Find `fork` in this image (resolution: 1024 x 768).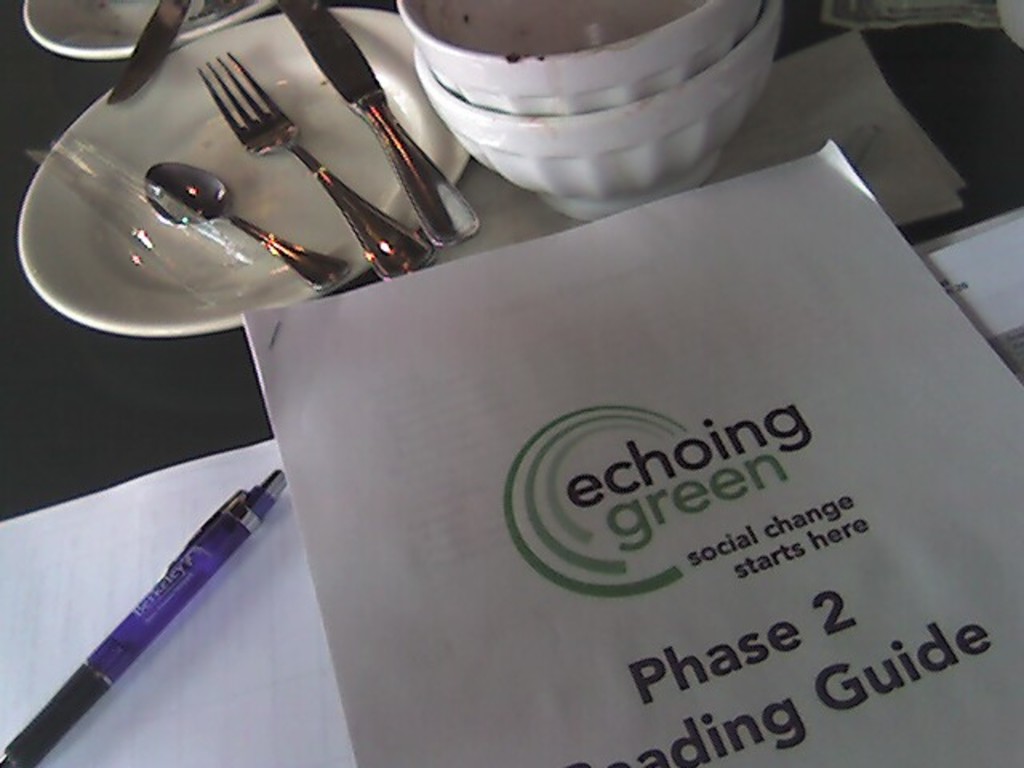
locate(187, 0, 243, 19).
